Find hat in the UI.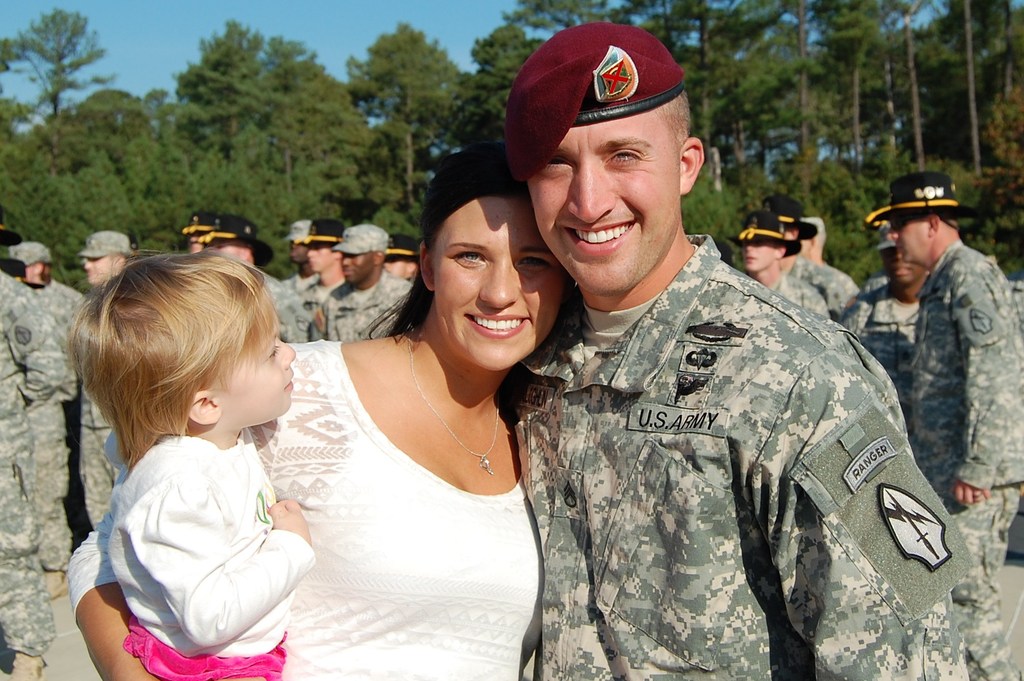
UI element at x1=1, y1=212, x2=21, y2=249.
